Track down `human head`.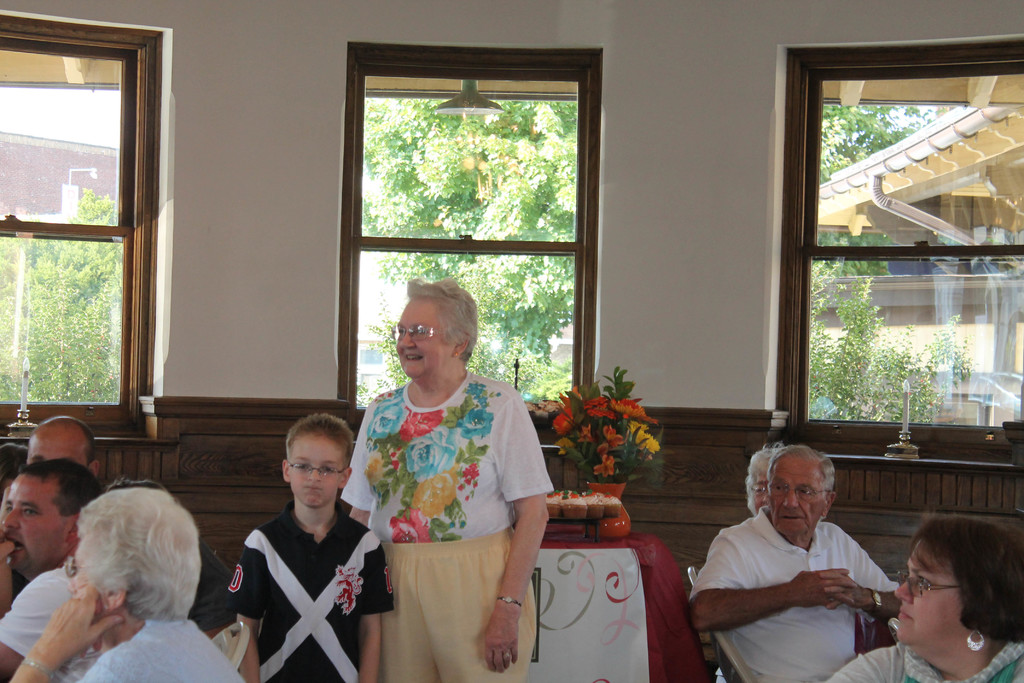
Tracked to Rect(745, 447, 785, 513).
